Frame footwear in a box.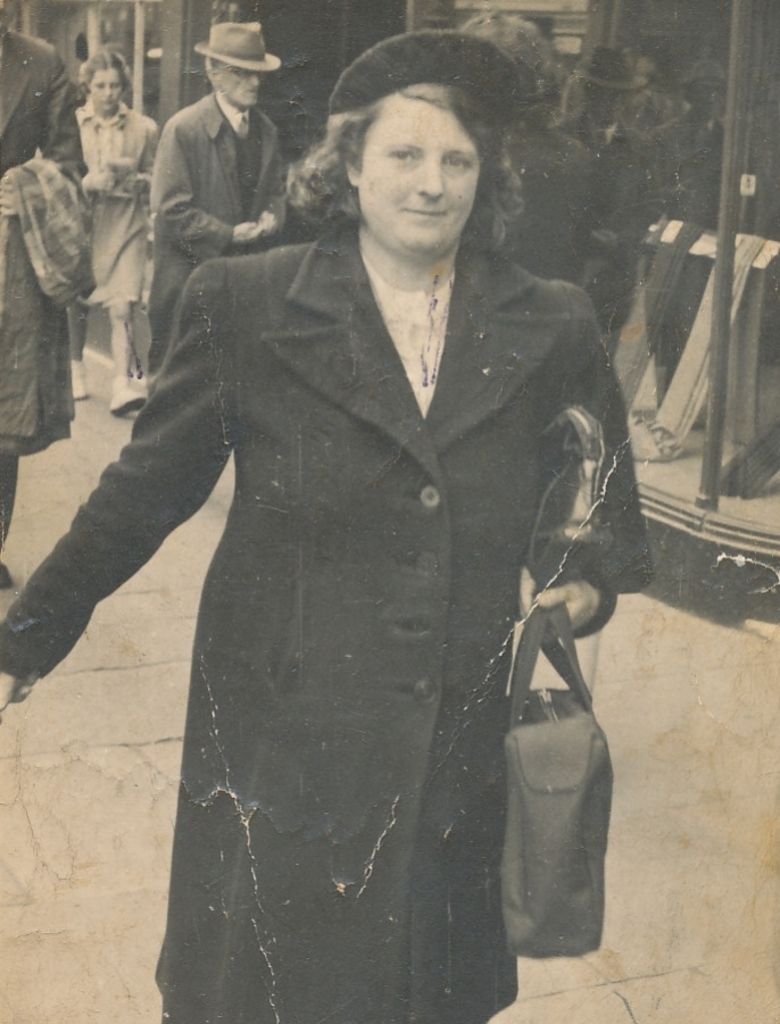
<box>69,359,91,400</box>.
